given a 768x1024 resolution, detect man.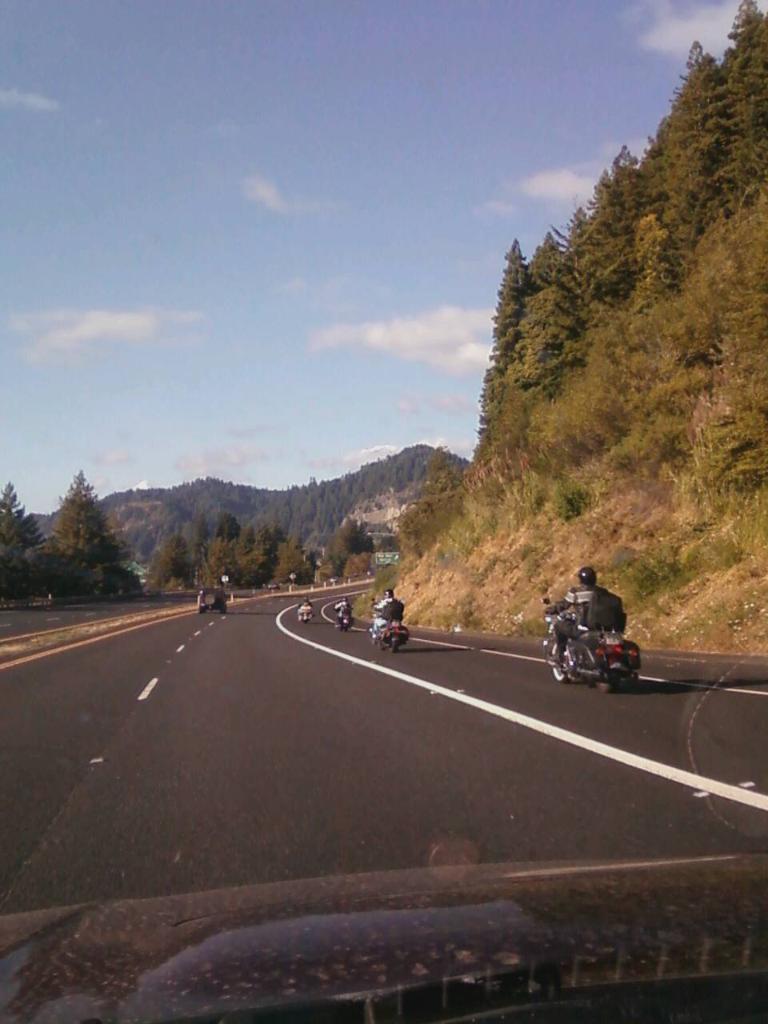
BBox(334, 596, 354, 622).
